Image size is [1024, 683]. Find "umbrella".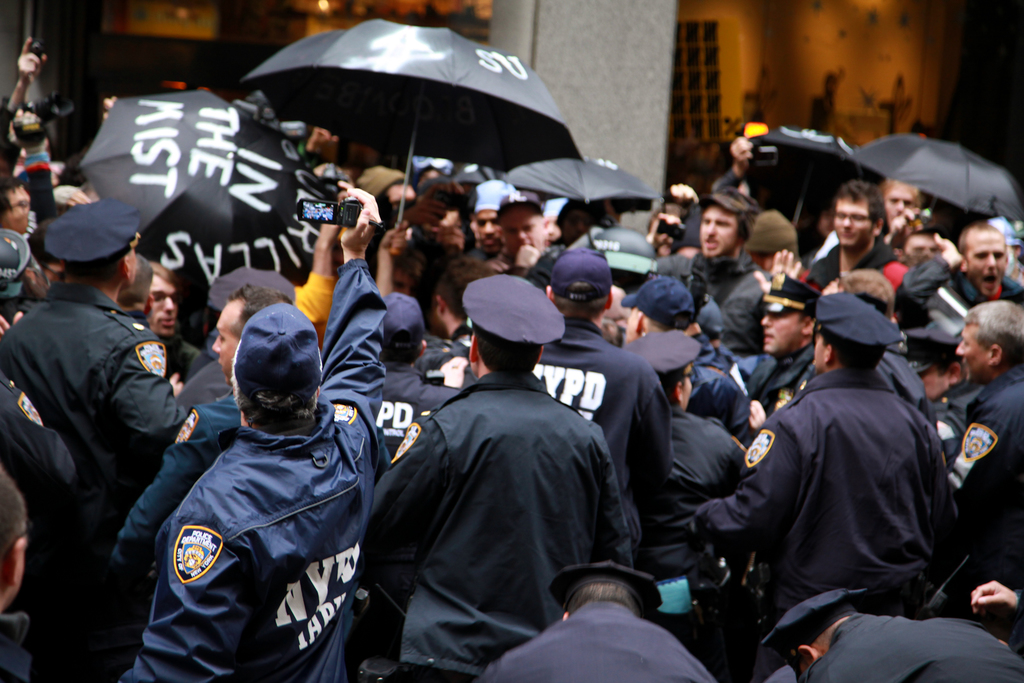
locate(743, 131, 884, 229).
